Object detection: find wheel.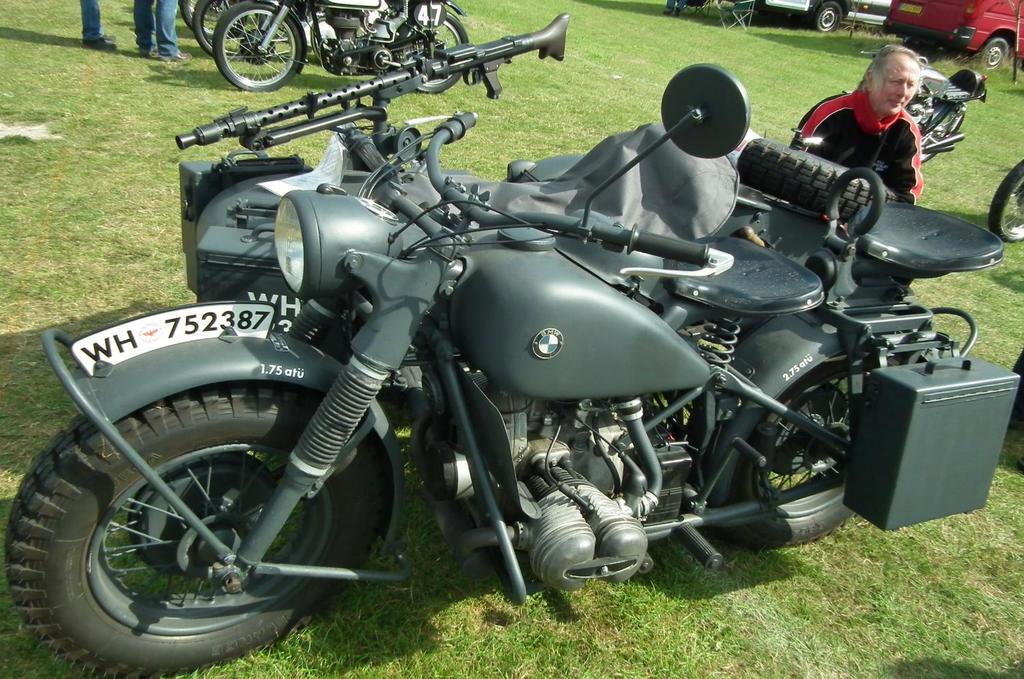
814 0 843 33.
